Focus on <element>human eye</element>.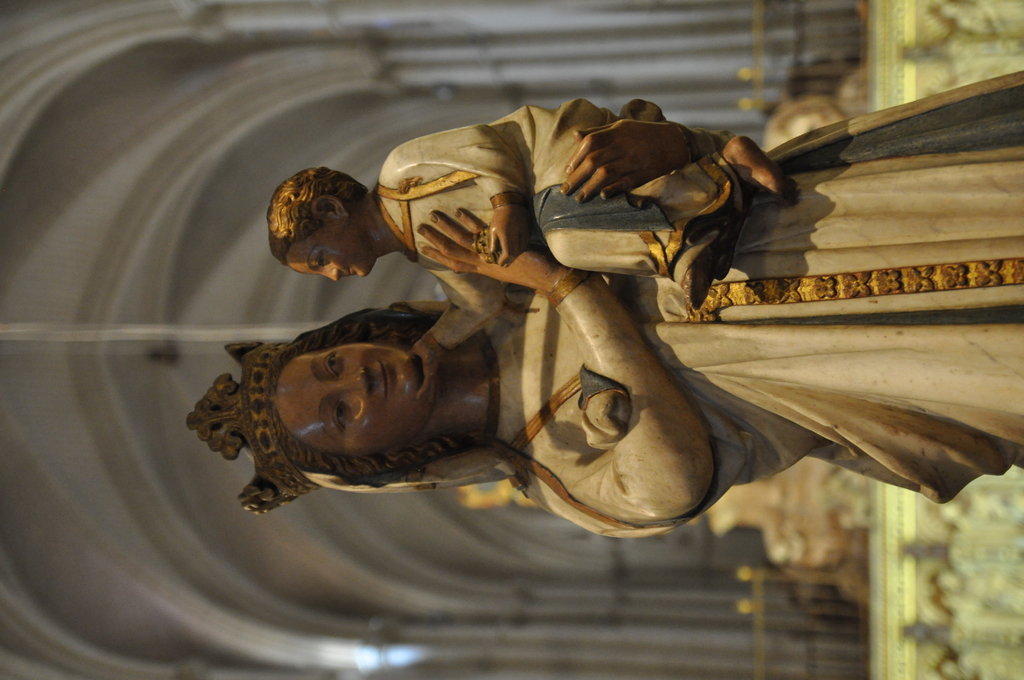
Focused at <box>323,351,346,380</box>.
